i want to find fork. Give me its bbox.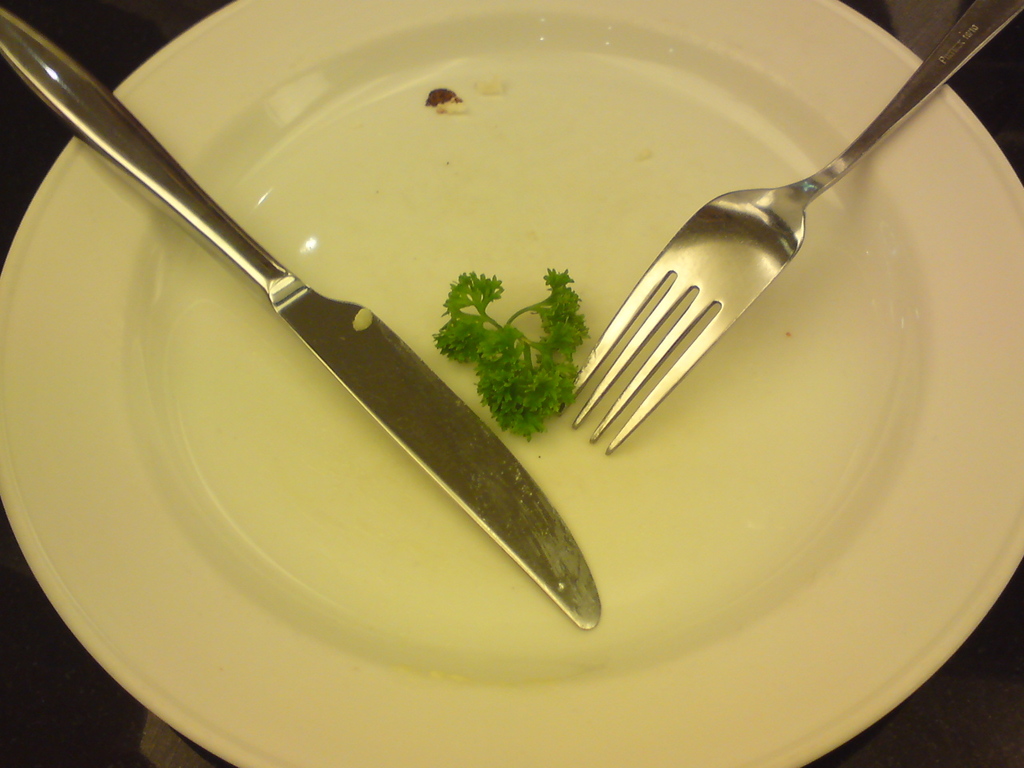
region(556, 0, 1023, 456).
